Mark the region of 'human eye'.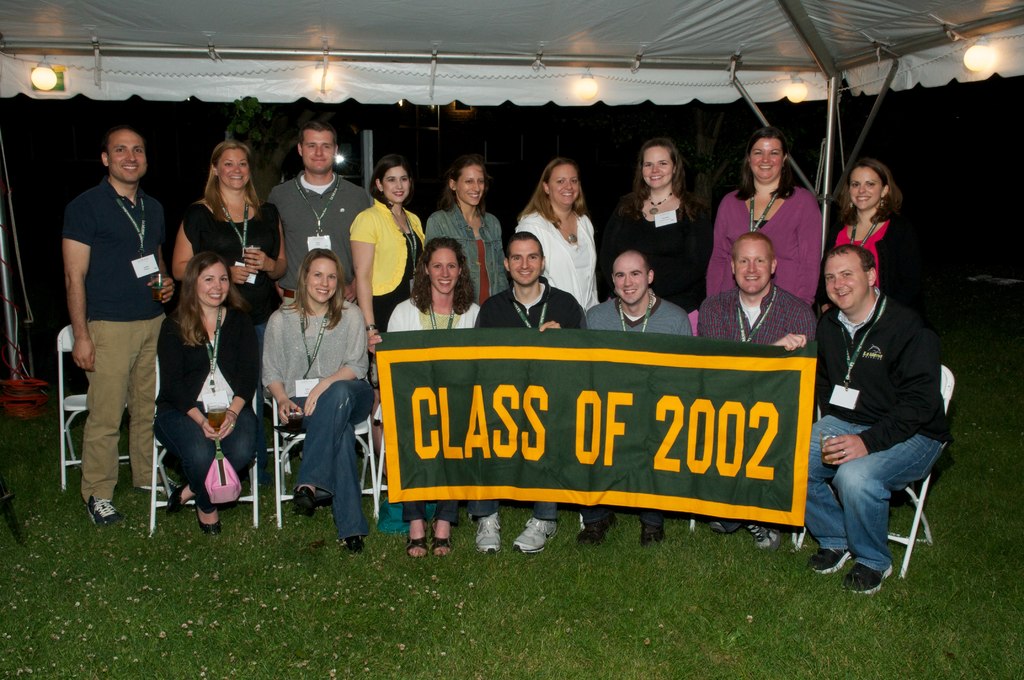
Region: (431, 261, 444, 270).
